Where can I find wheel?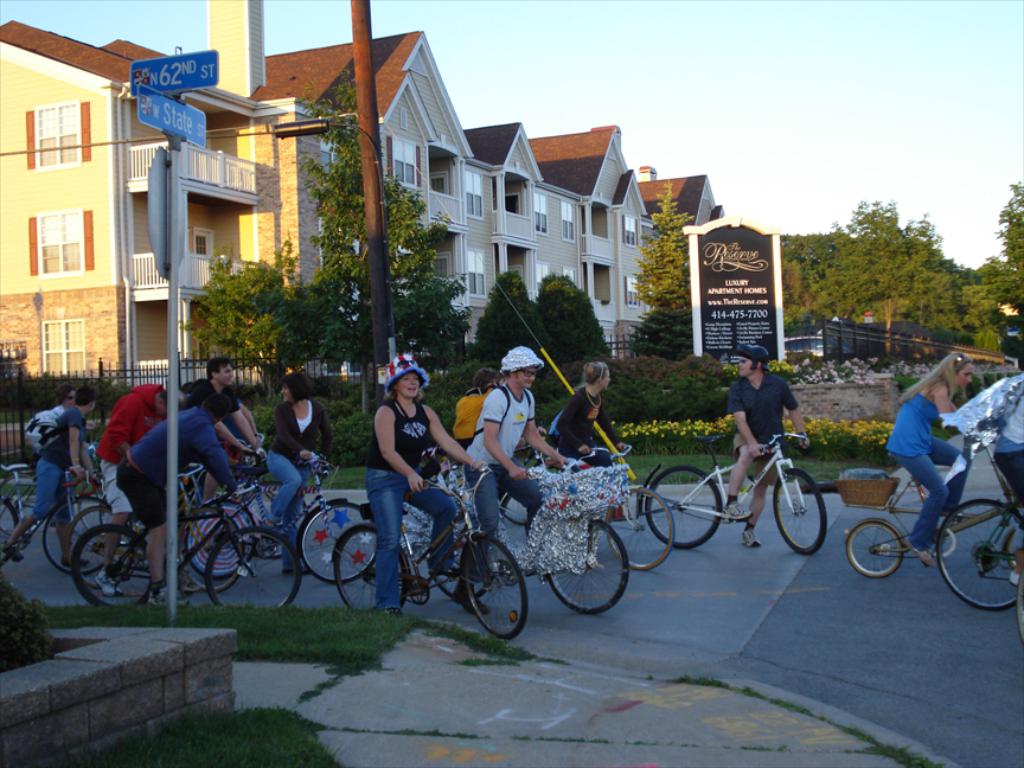
You can find it at l=644, t=459, r=729, b=548.
